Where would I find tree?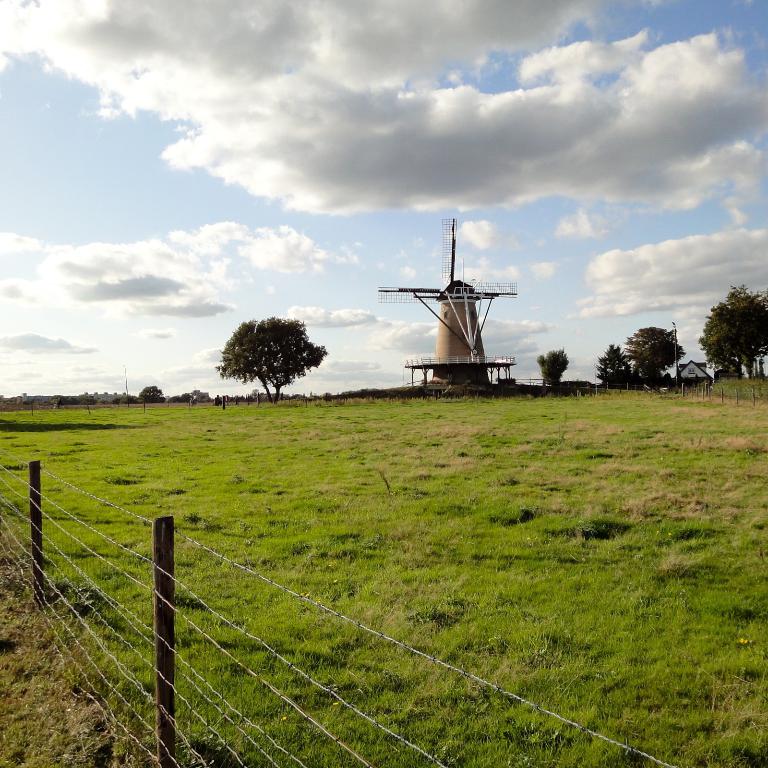
At (593,344,643,386).
